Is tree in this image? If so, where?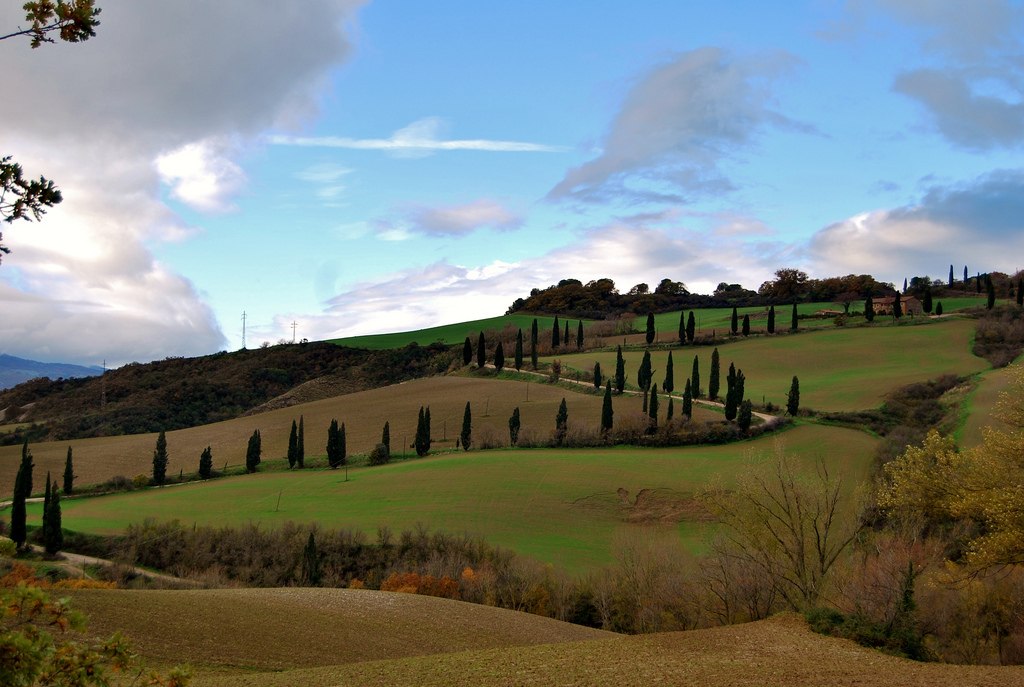
Yes, at x1=652, y1=270, x2=686, y2=297.
